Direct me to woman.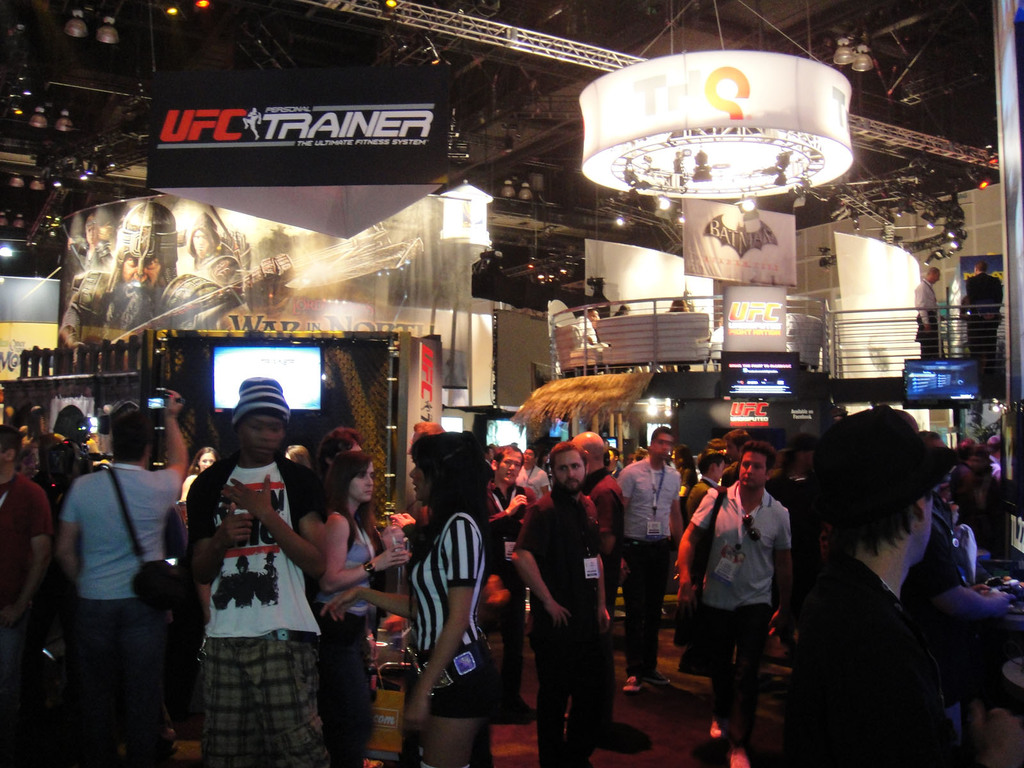
Direction: left=401, top=432, right=493, bottom=755.
